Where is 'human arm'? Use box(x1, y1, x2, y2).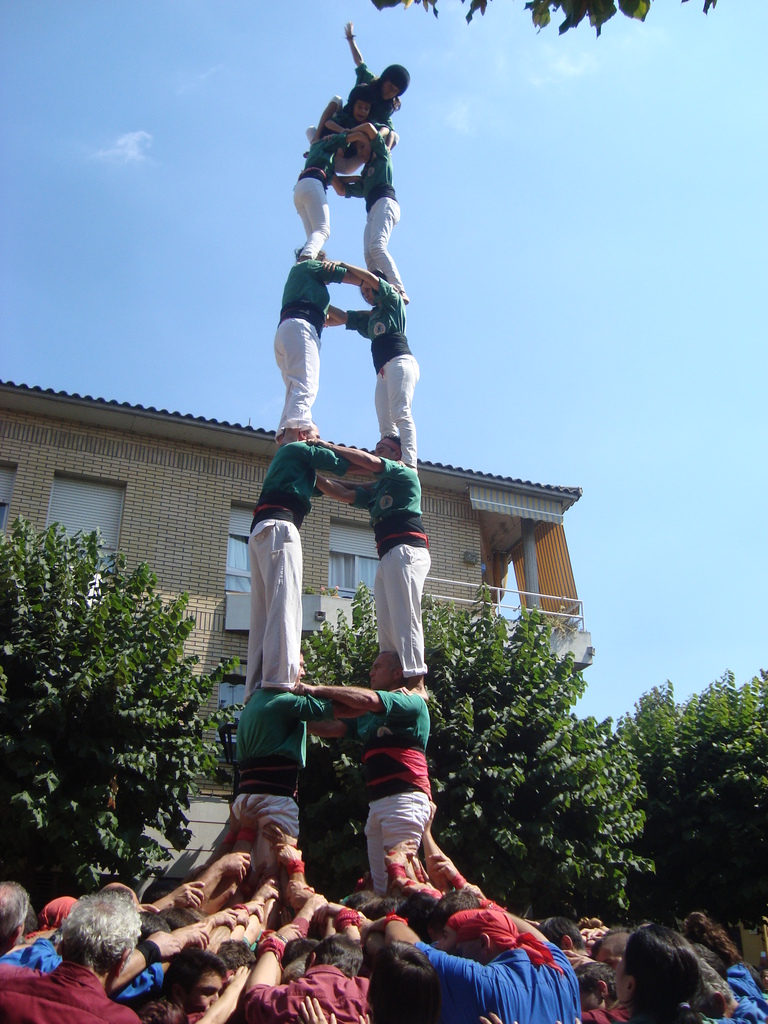
box(189, 801, 242, 879).
